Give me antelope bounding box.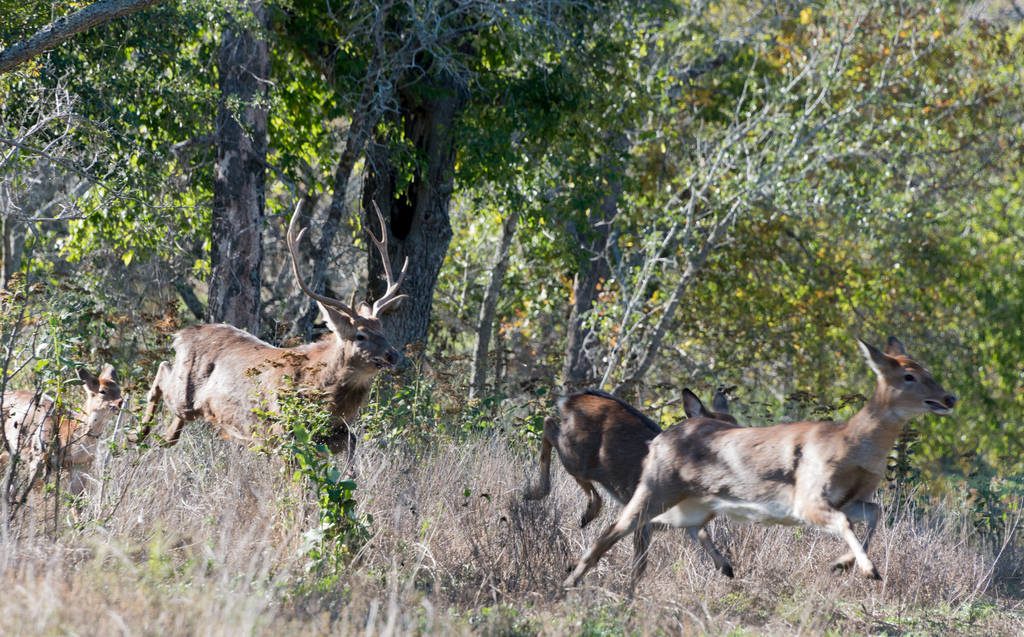
bbox=(125, 191, 417, 539).
